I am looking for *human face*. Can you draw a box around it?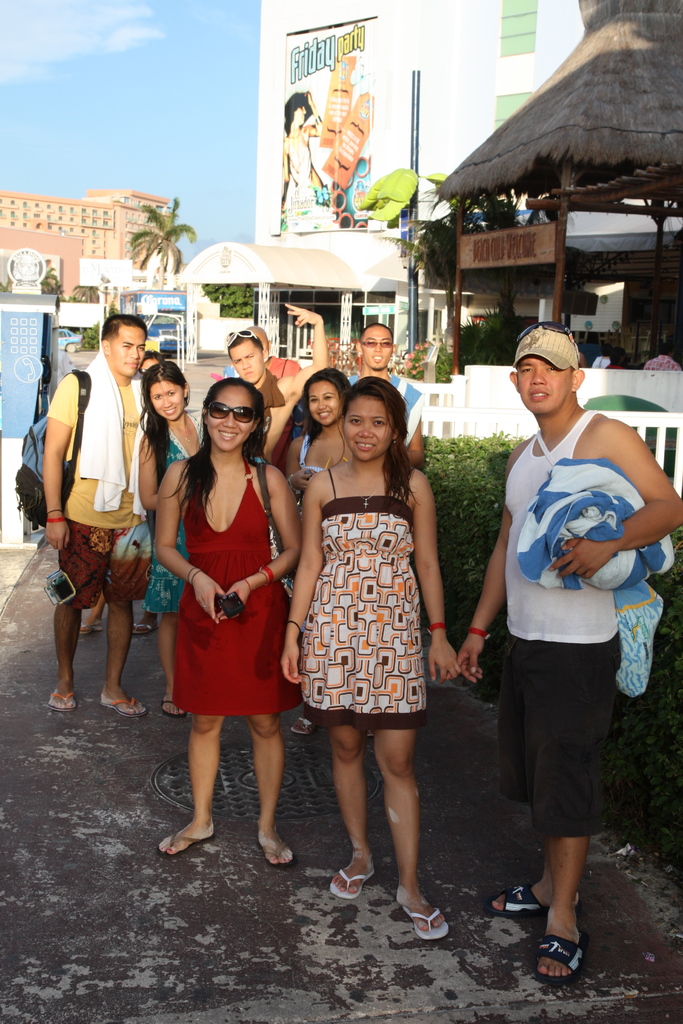
Sure, the bounding box is region(224, 342, 257, 379).
